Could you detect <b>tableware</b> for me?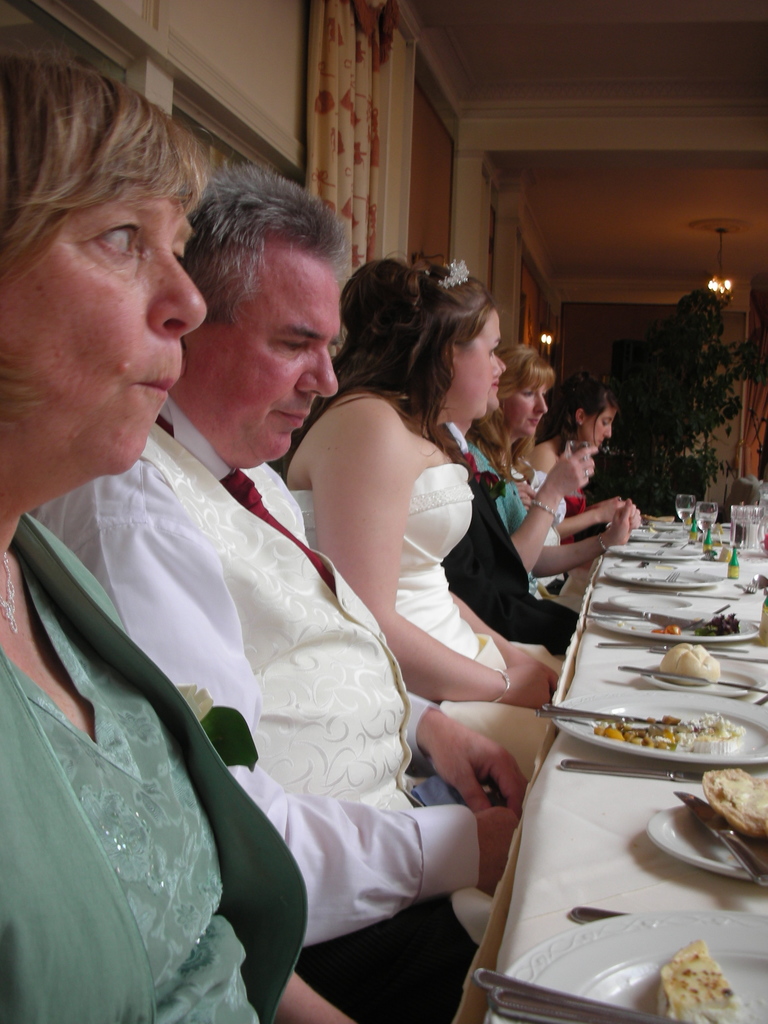
Detection result: Rect(751, 573, 767, 598).
